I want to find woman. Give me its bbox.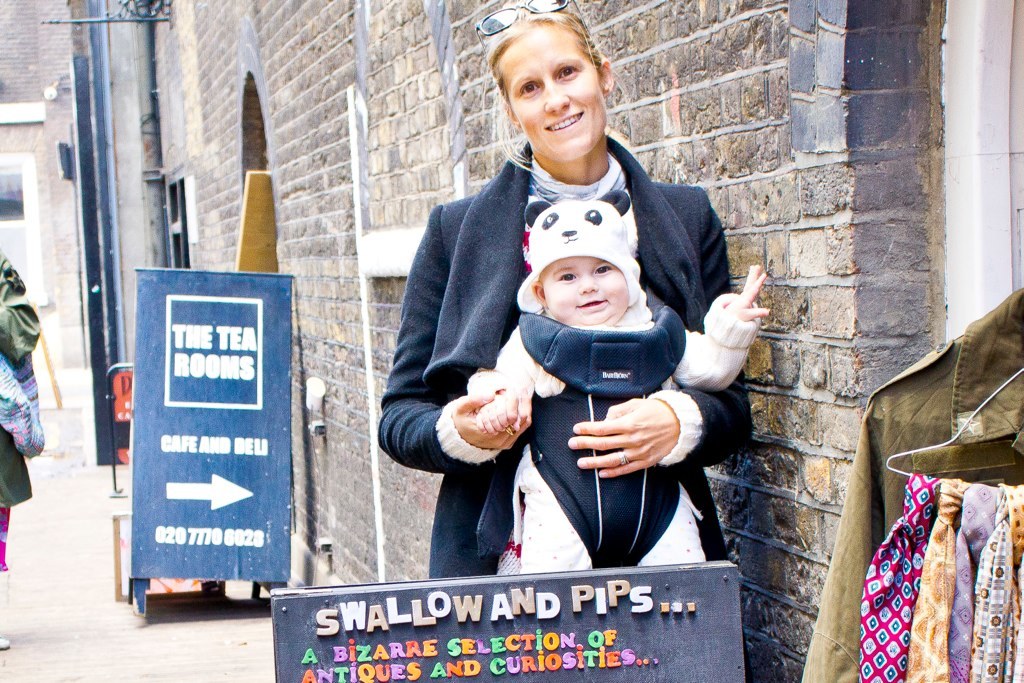
rect(387, 54, 754, 647).
